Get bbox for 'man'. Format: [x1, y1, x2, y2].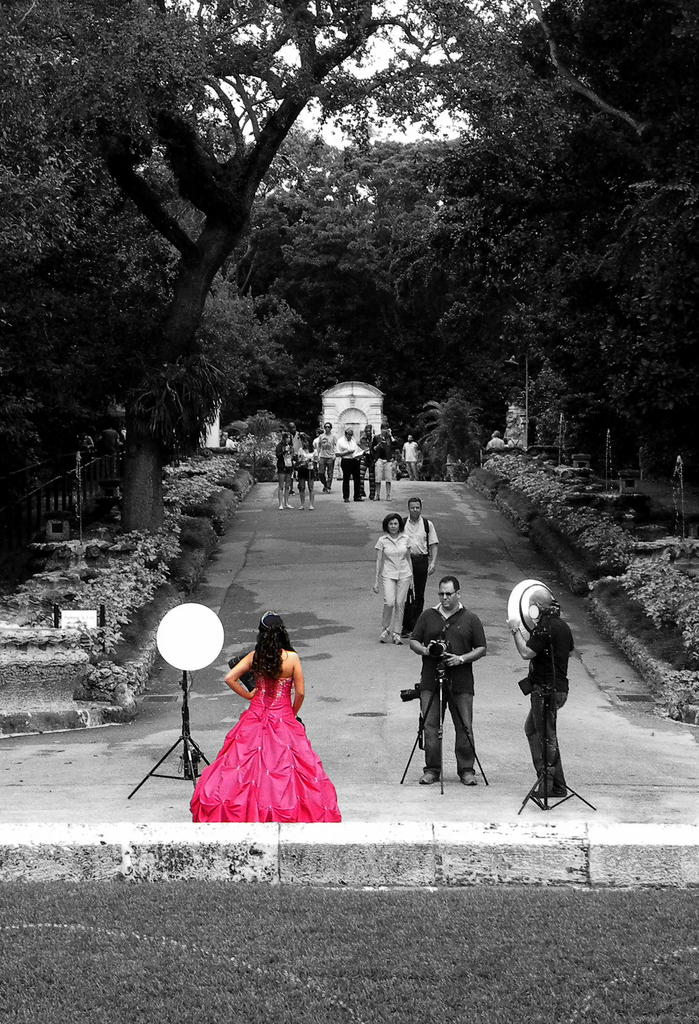
[401, 497, 437, 637].
